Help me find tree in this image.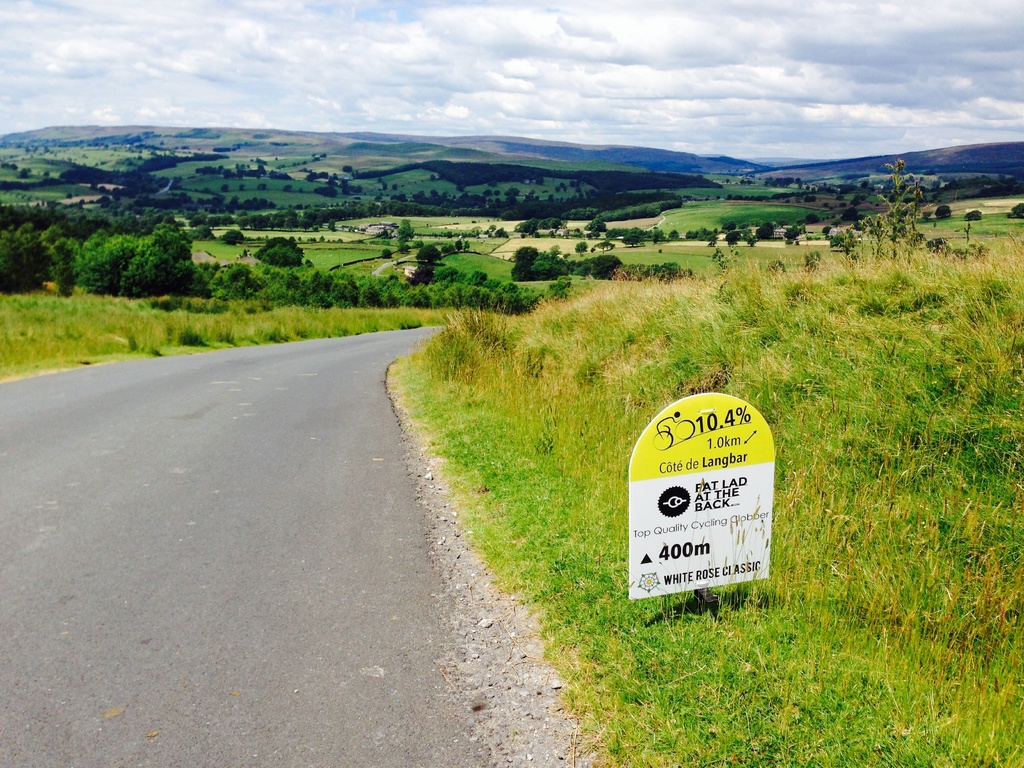
Found it: BBox(428, 188, 438, 200).
